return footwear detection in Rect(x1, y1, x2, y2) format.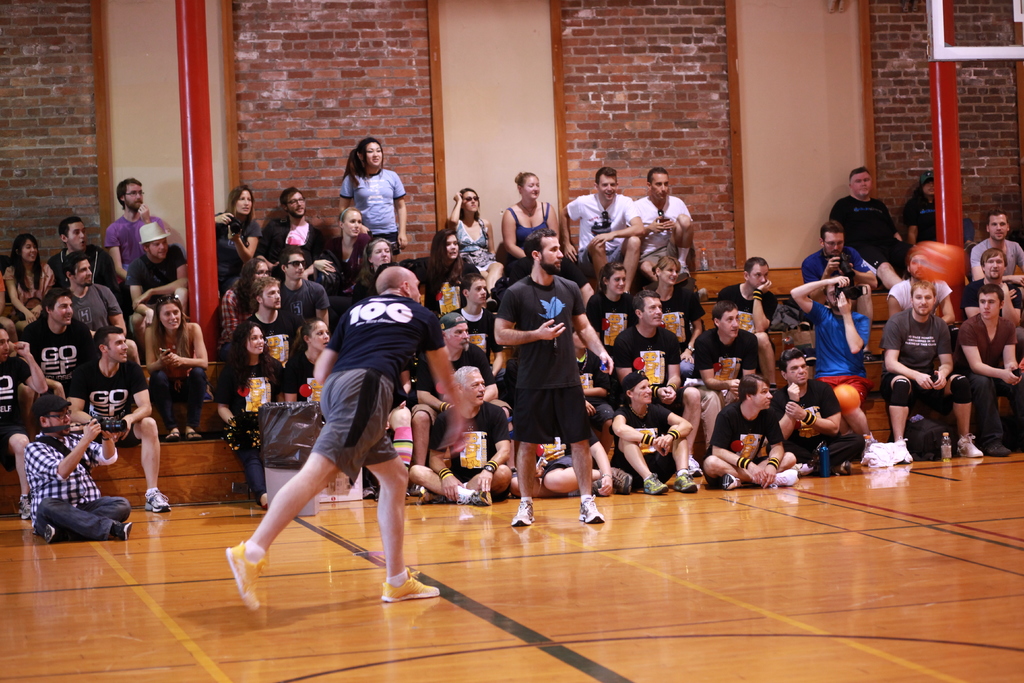
Rect(643, 473, 669, 491).
